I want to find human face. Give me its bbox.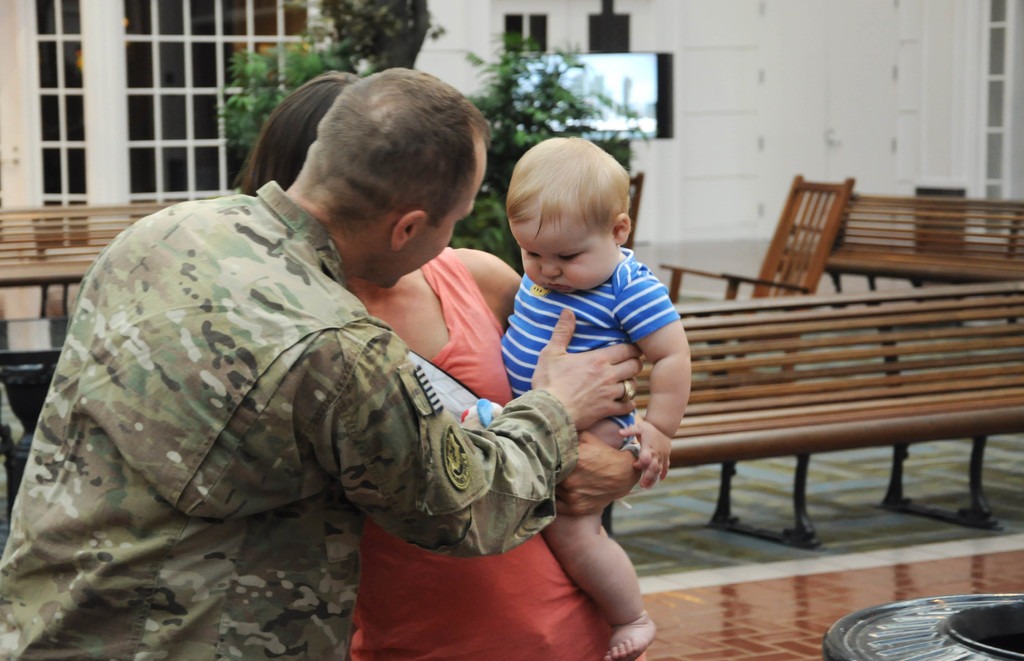
left=387, top=188, right=477, bottom=288.
